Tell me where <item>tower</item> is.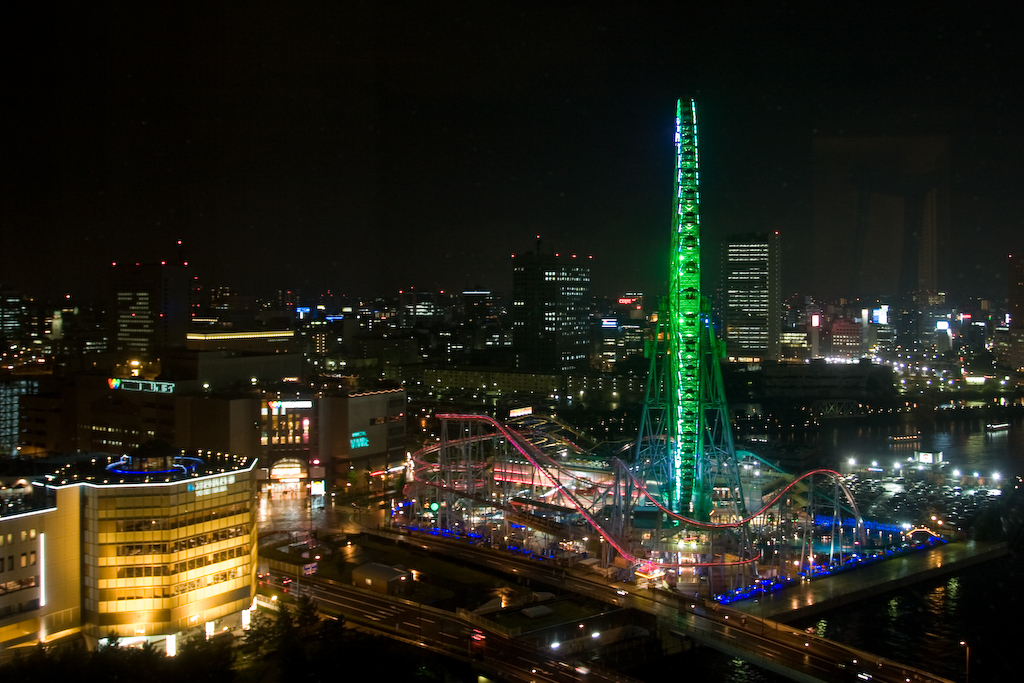
<item>tower</item> is at left=511, top=246, right=584, bottom=350.
